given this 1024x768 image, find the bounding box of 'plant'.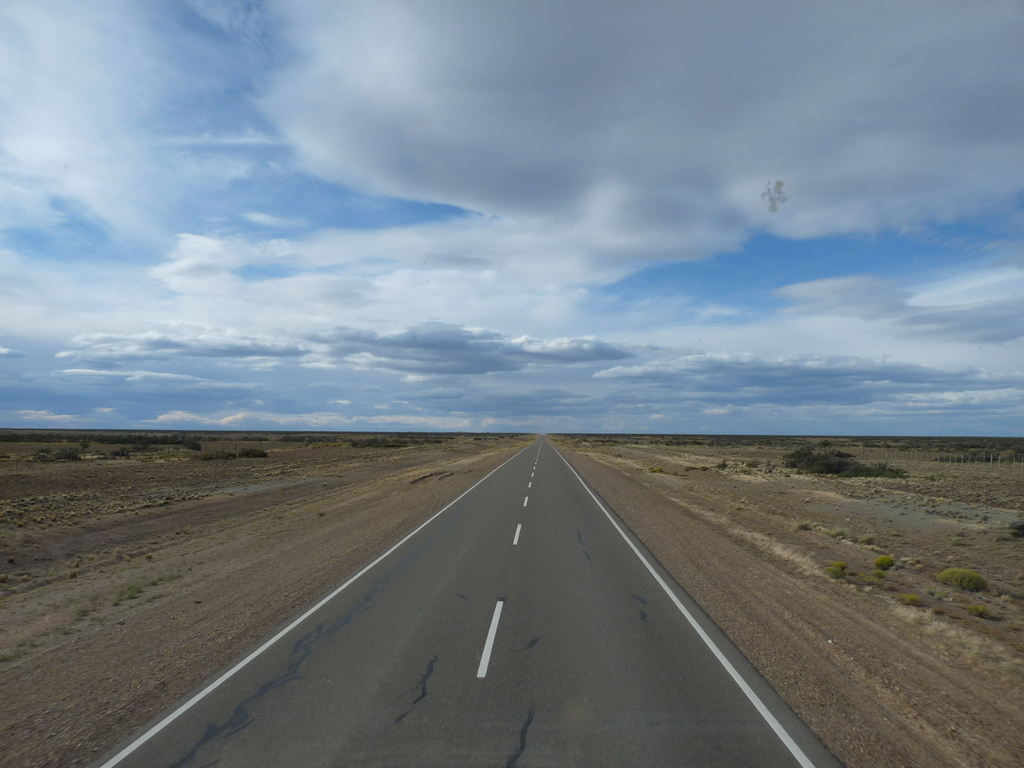
(860,572,886,586).
